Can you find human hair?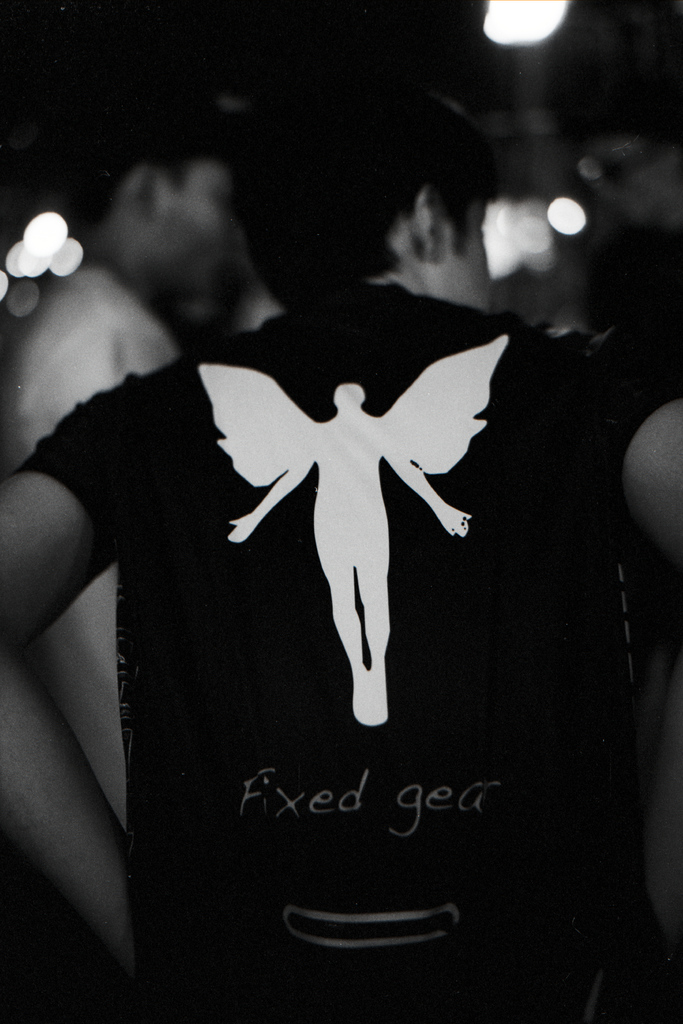
Yes, bounding box: 68:109:232:232.
